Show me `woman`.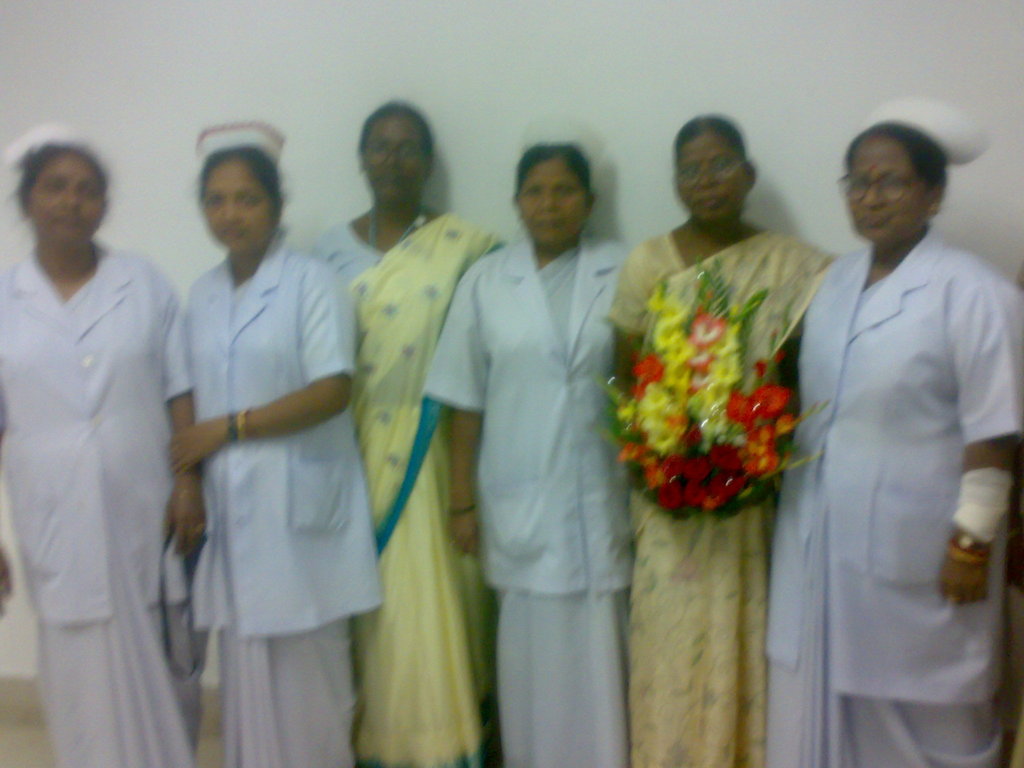
`woman` is here: <box>0,129,211,767</box>.
